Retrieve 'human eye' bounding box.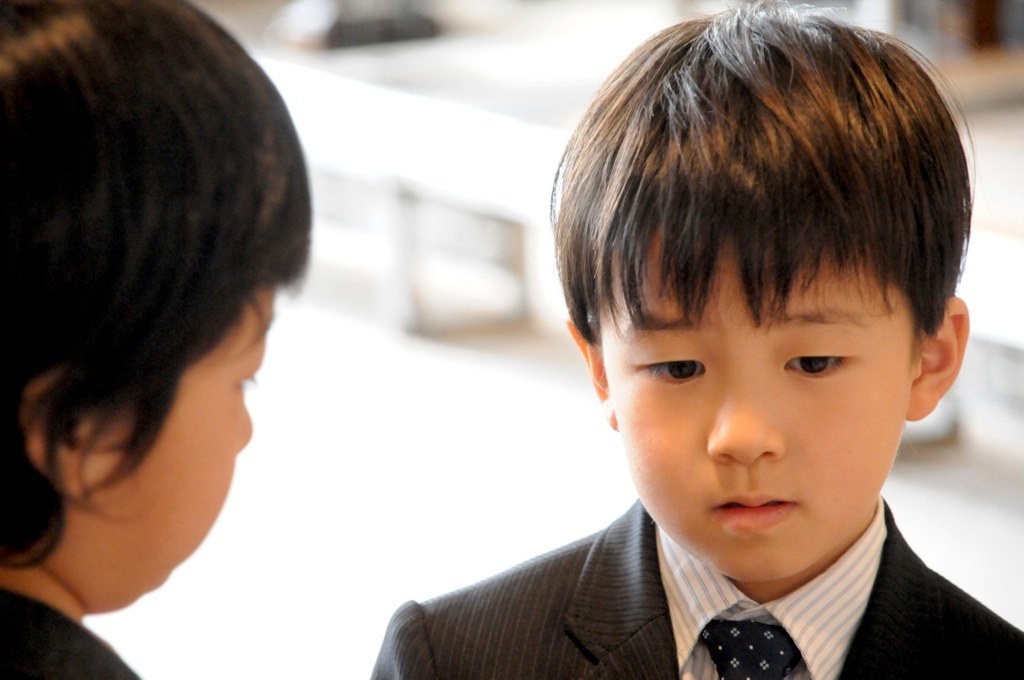
Bounding box: bbox=(776, 337, 865, 385).
